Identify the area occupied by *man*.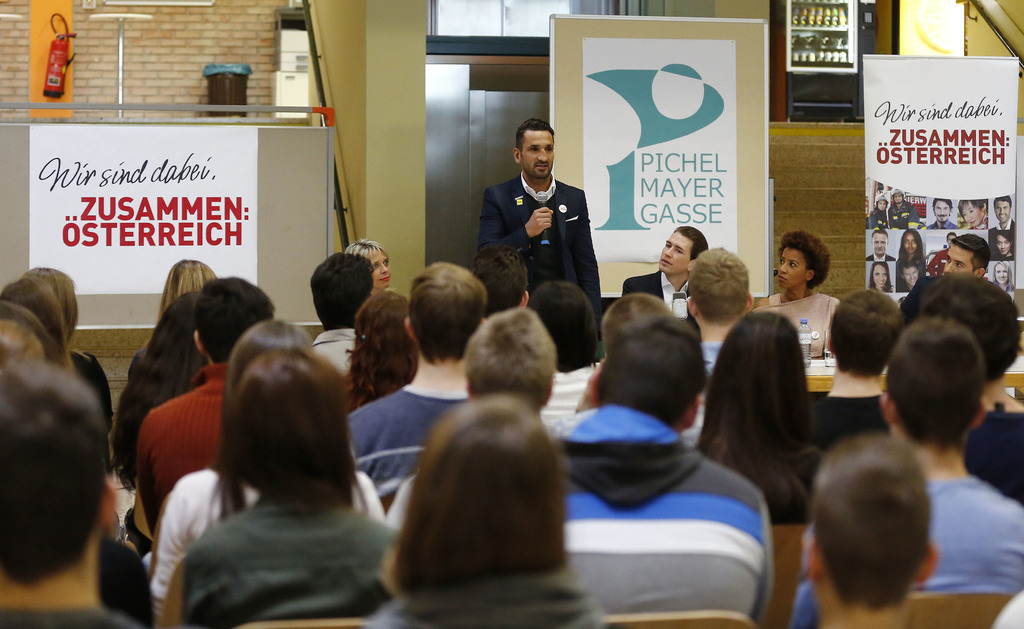
Area: select_region(944, 234, 990, 276).
